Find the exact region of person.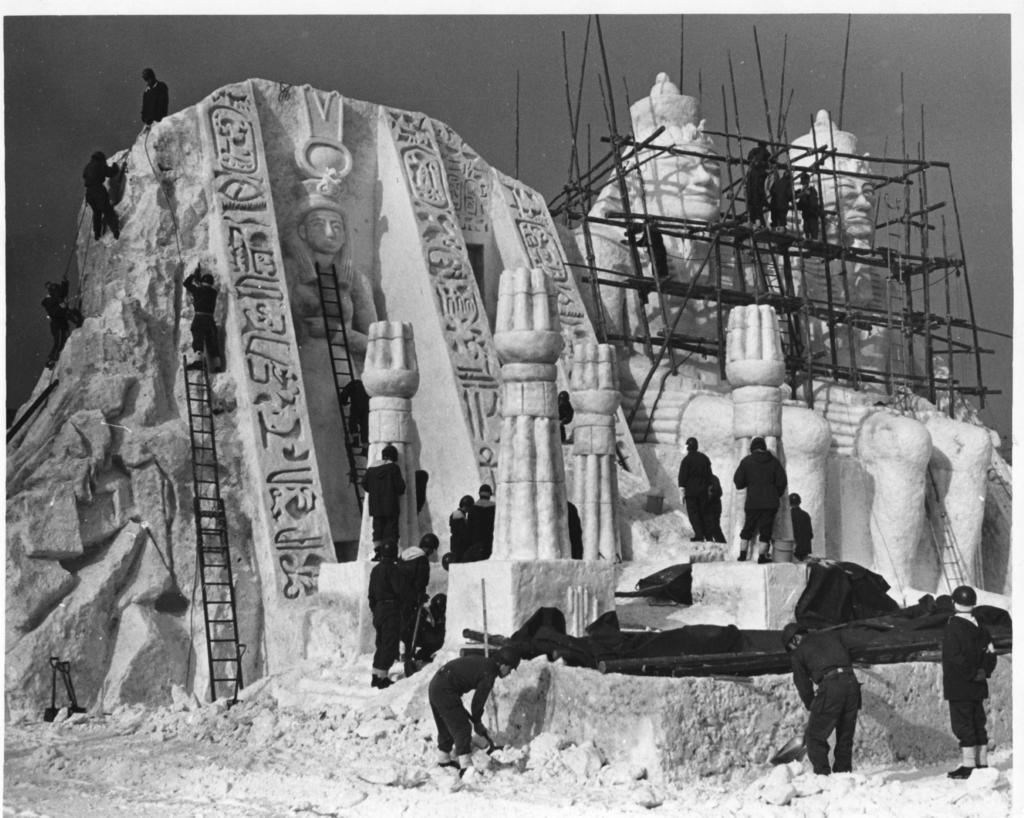
Exact region: left=556, top=388, right=574, bottom=449.
